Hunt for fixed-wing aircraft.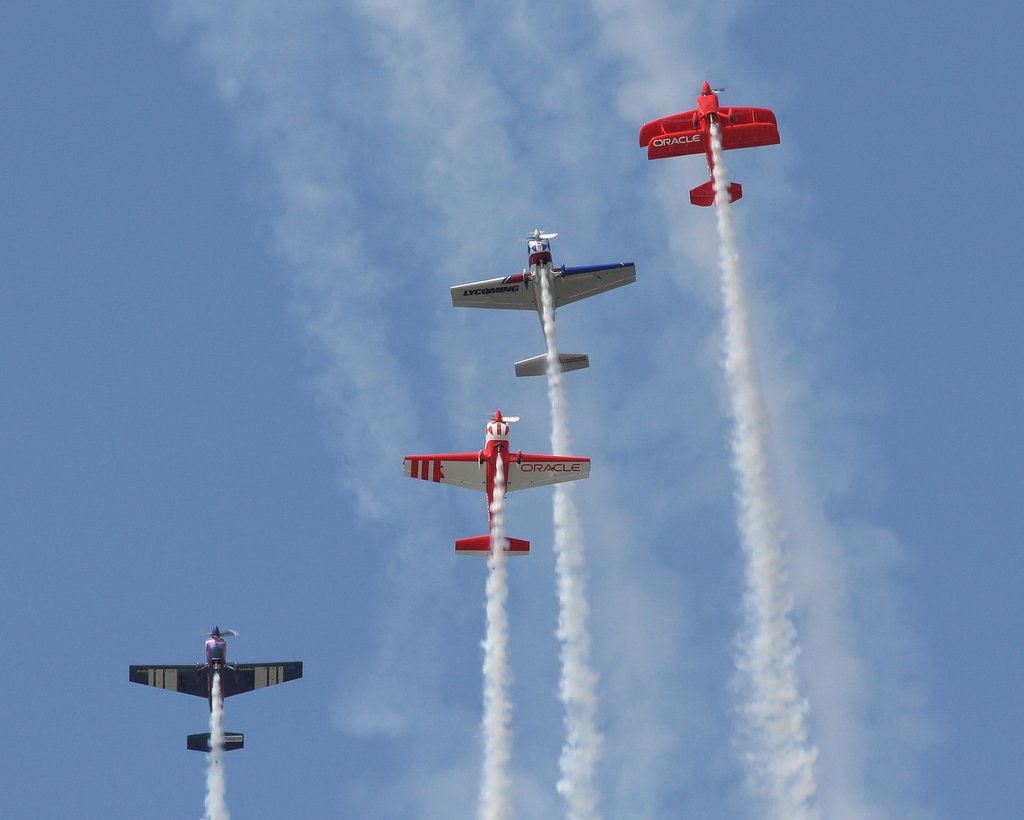
Hunted down at <bbox>636, 79, 784, 213</bbox>.
